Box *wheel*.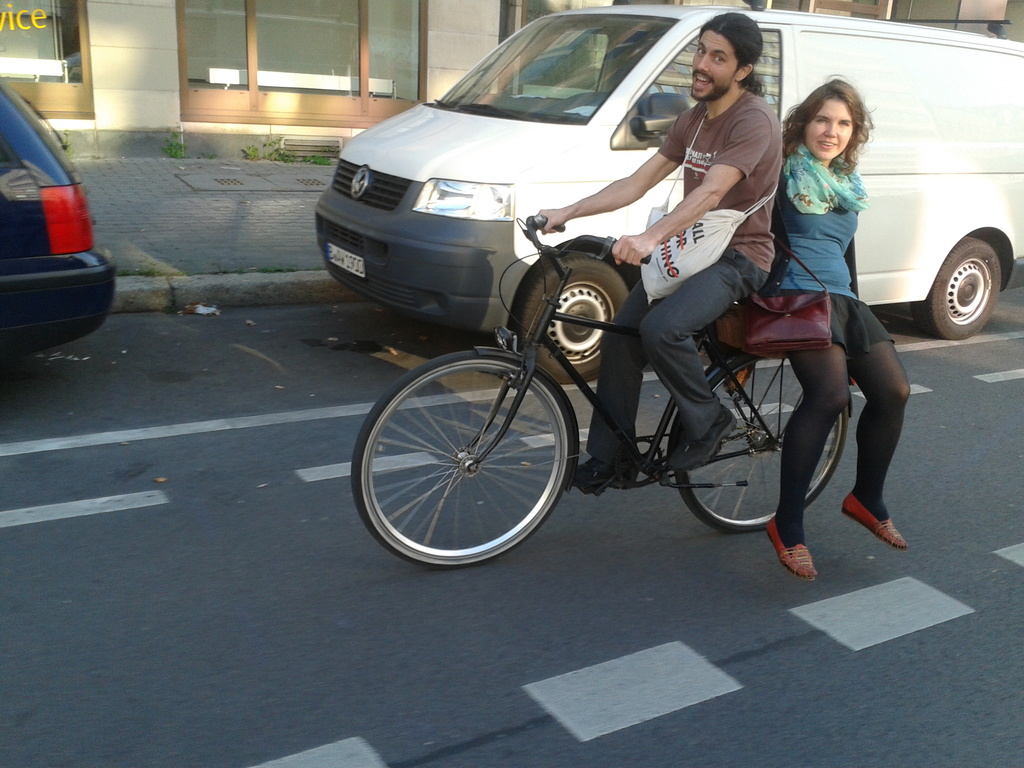
crop(365, 341, 579, 570).
